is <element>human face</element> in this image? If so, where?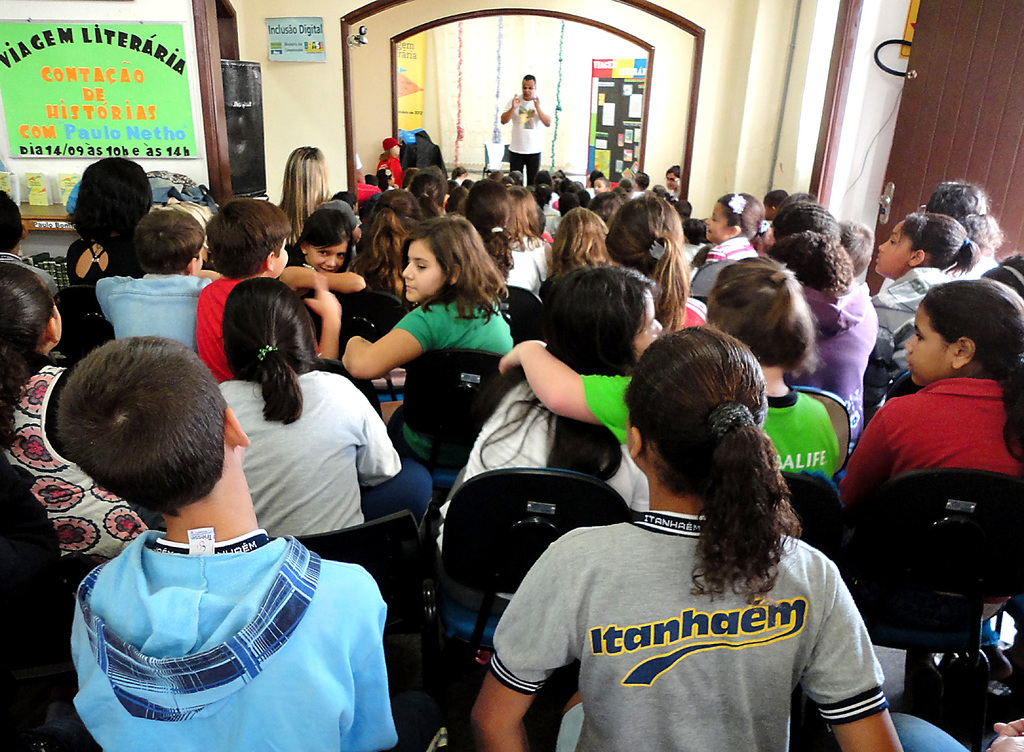
Yes, at left=665, top=170, right=678, bottom=188.
